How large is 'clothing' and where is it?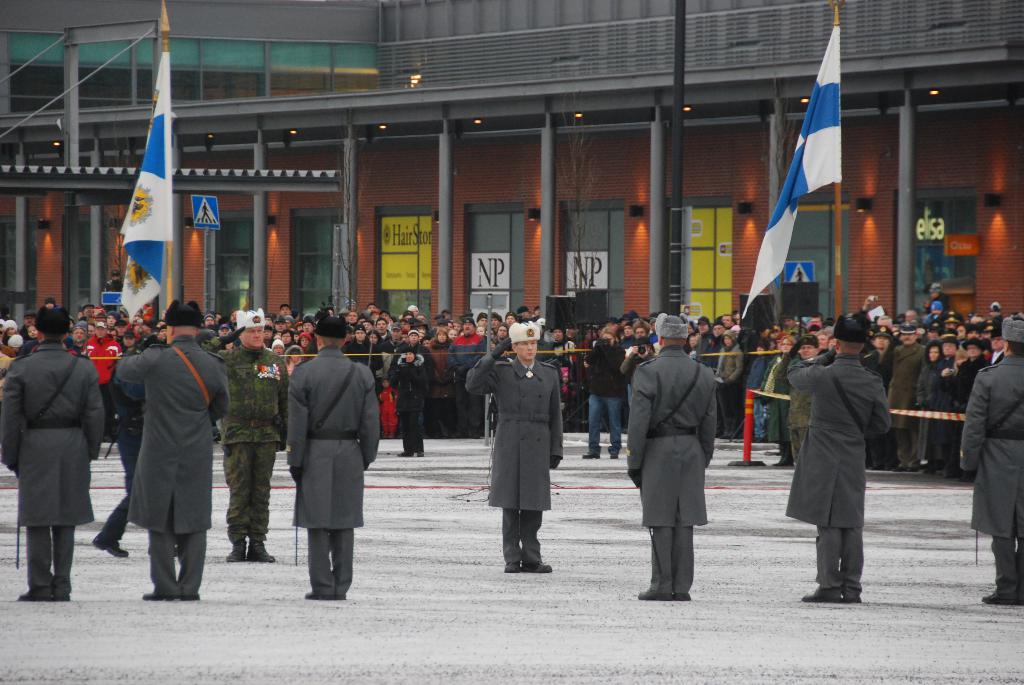
Bounding box: [x1=955, y1=353, x2=1023, y2=603].
